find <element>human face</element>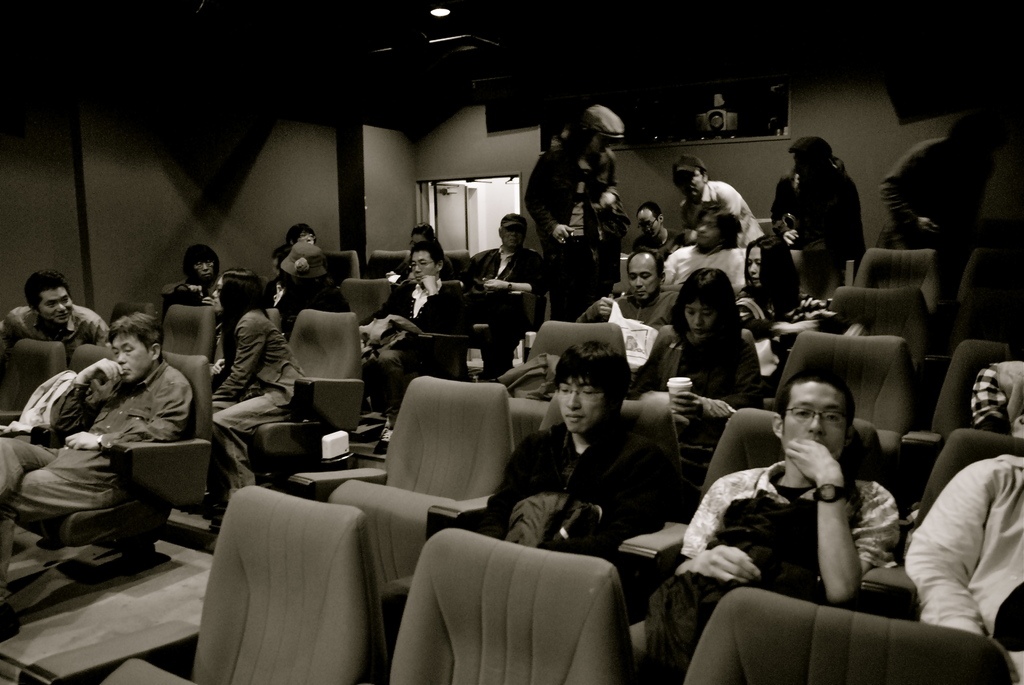
bbox=(684, 298, 715, 334)
